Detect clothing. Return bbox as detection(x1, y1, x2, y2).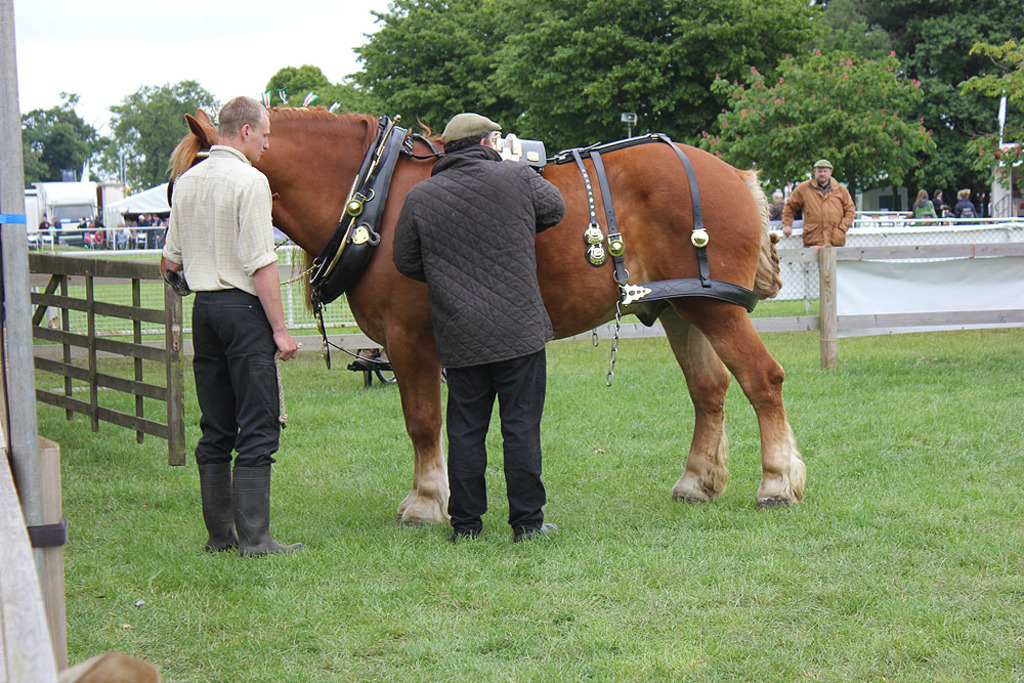
detection(782, 175, 853, 255).
